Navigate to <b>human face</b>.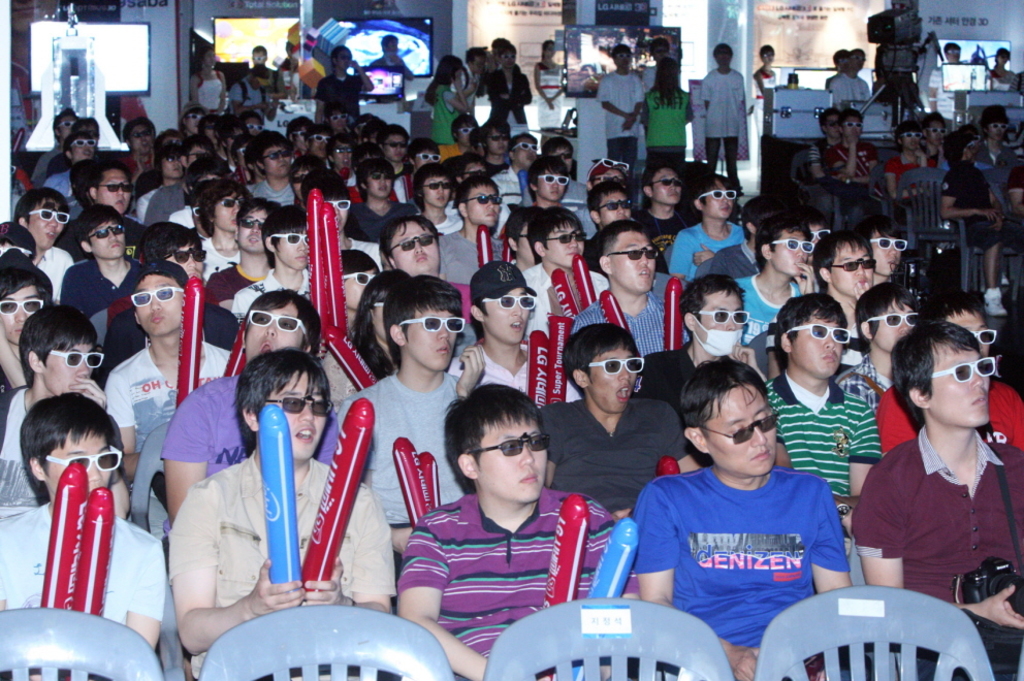
Navigation target: crop(236, 206, 271, 253).
